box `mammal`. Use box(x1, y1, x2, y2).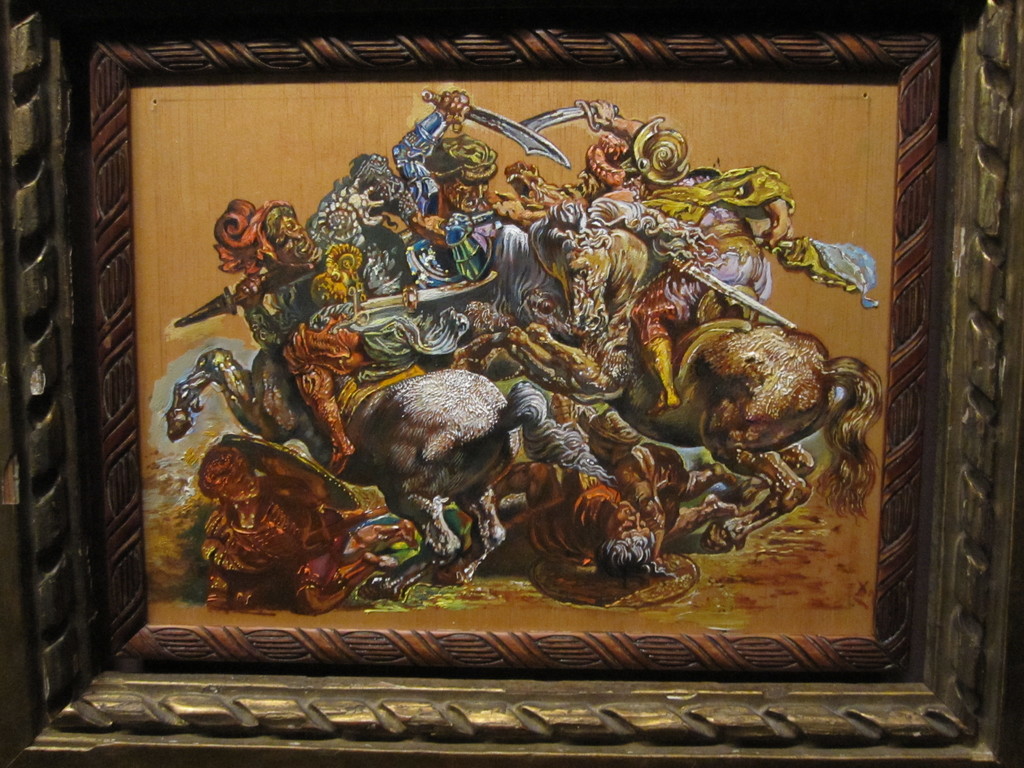
box(573, 99, 791, 419).
